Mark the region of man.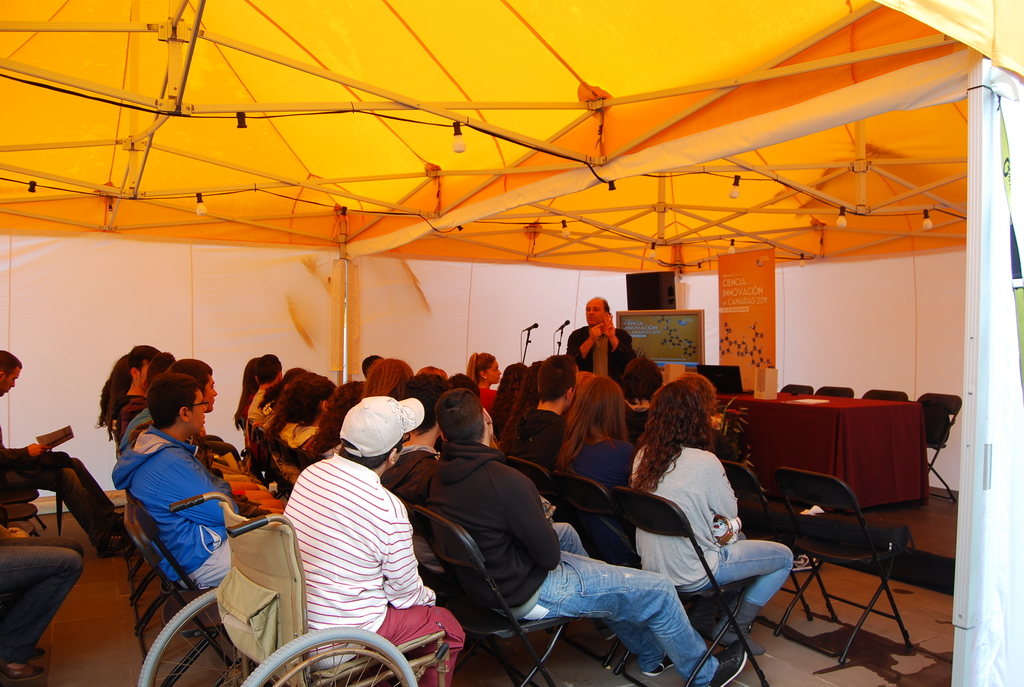
Region: 513 349 580 479.
